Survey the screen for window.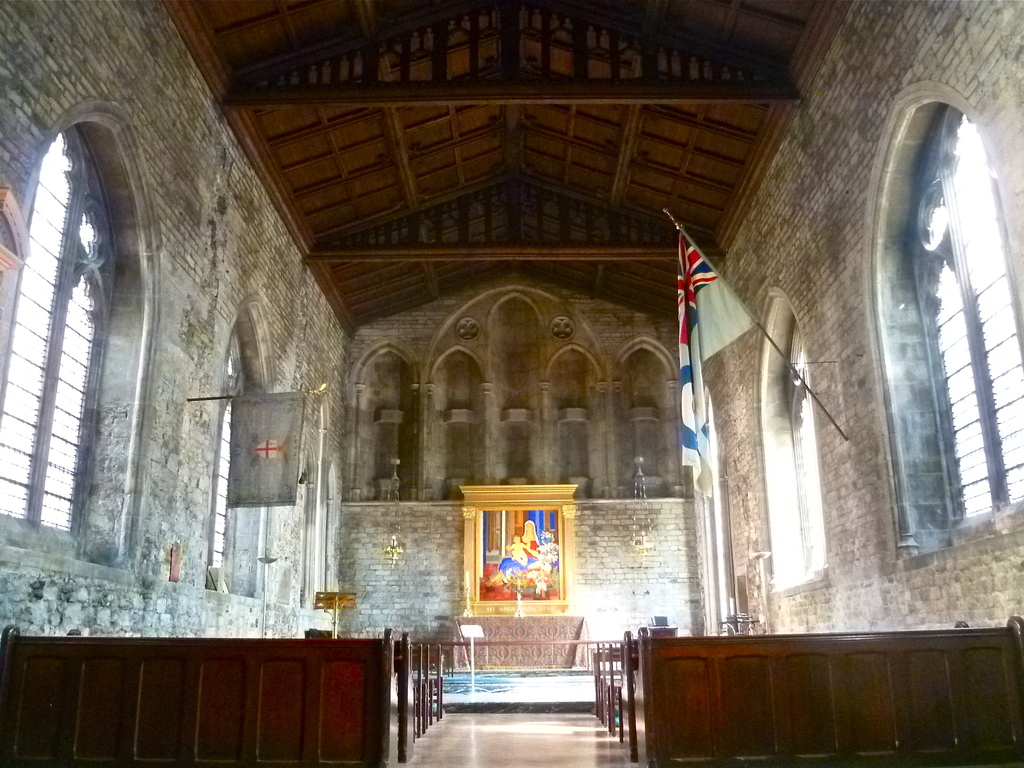
Survey found: detection(763, 294, 833, 587).
